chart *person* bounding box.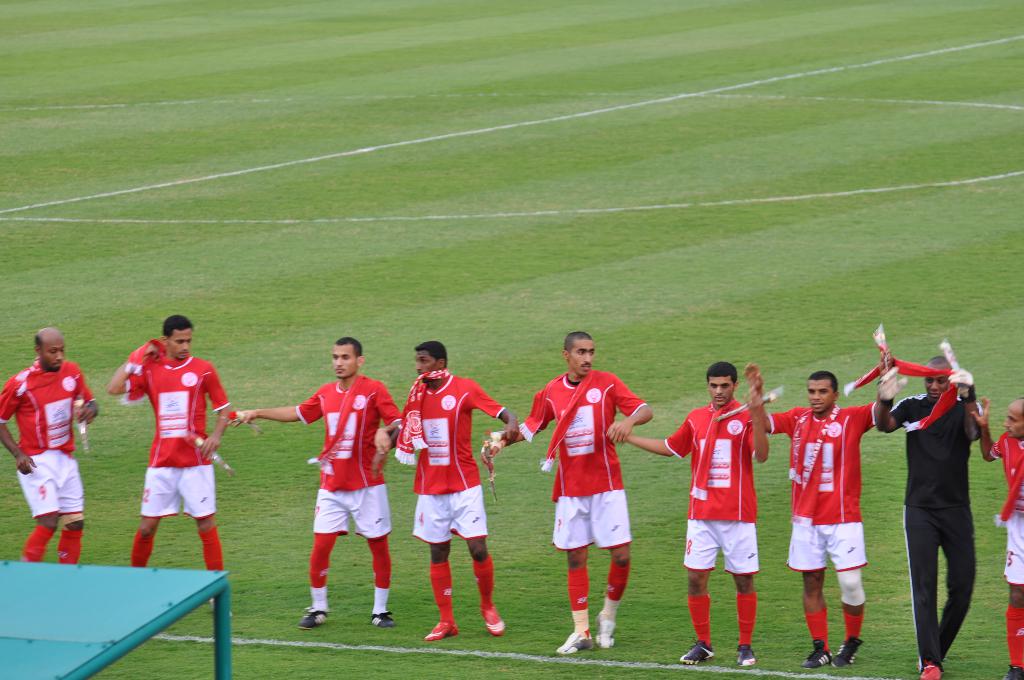
Charted: select_region(484, 332, 654, 658).
